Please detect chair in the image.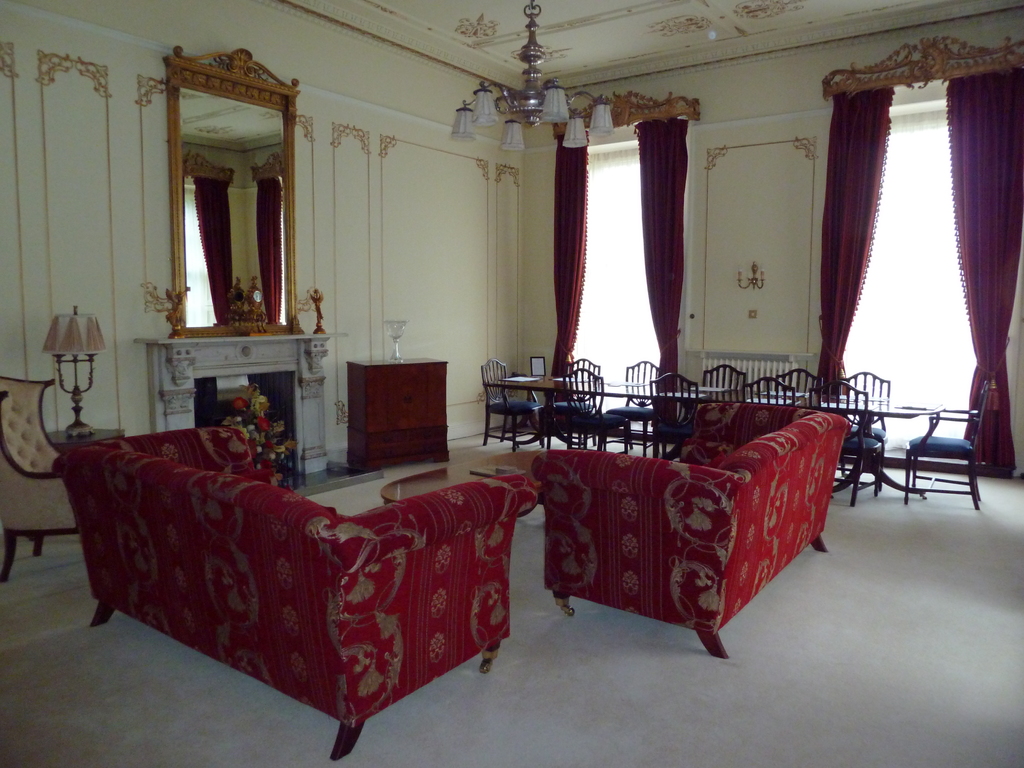
left=563, top=355, right=605, bottom=403.
